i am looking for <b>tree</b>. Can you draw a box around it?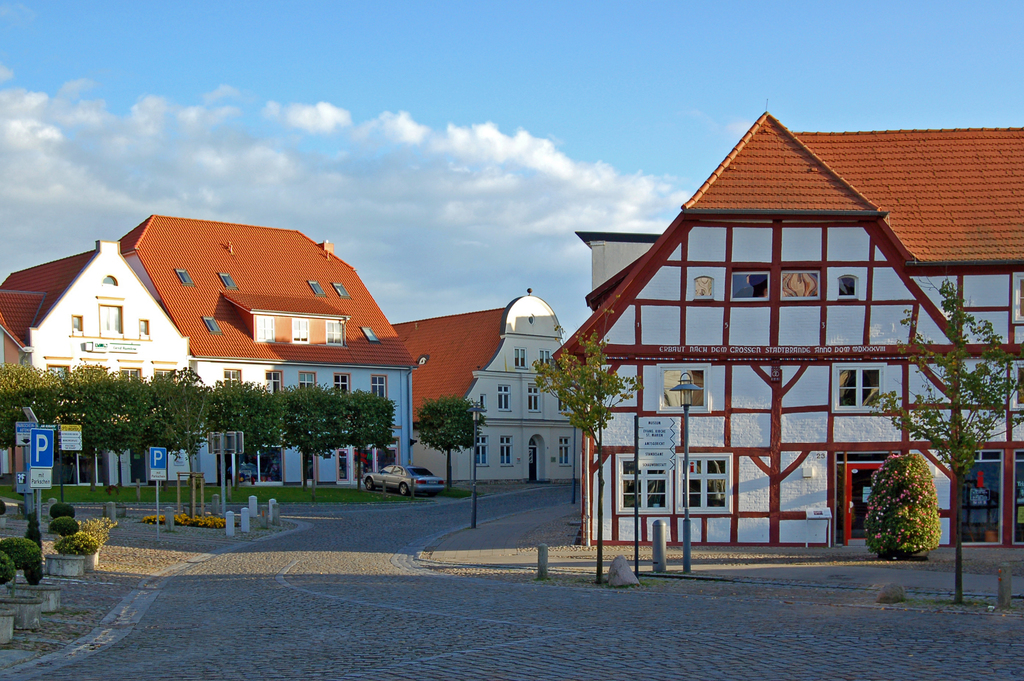
Sure, the bounding box is [412,394,488,491].
